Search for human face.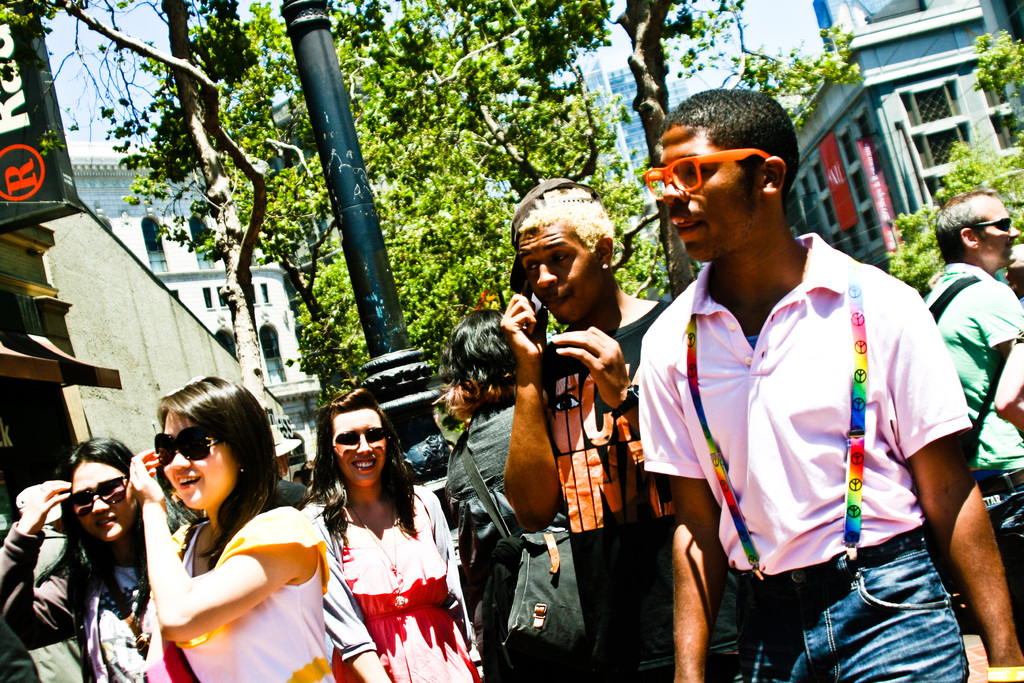
Found at {"left": 332, "top": 406, "right": 388, "bottom": 488}.
